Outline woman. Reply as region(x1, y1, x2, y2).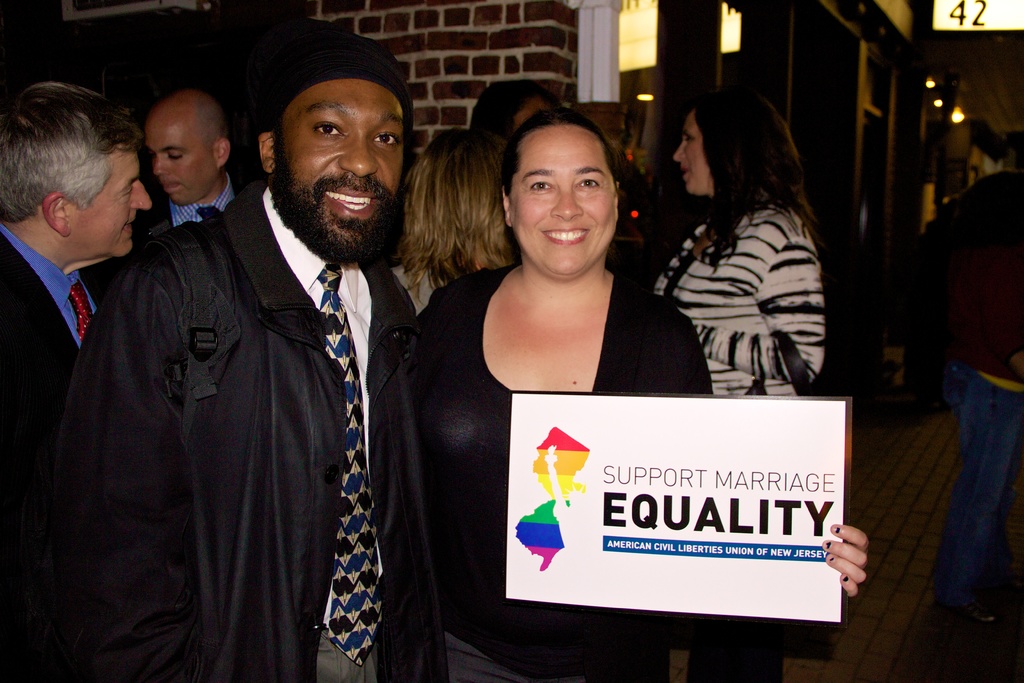
region(594, 94, 829, 416).
